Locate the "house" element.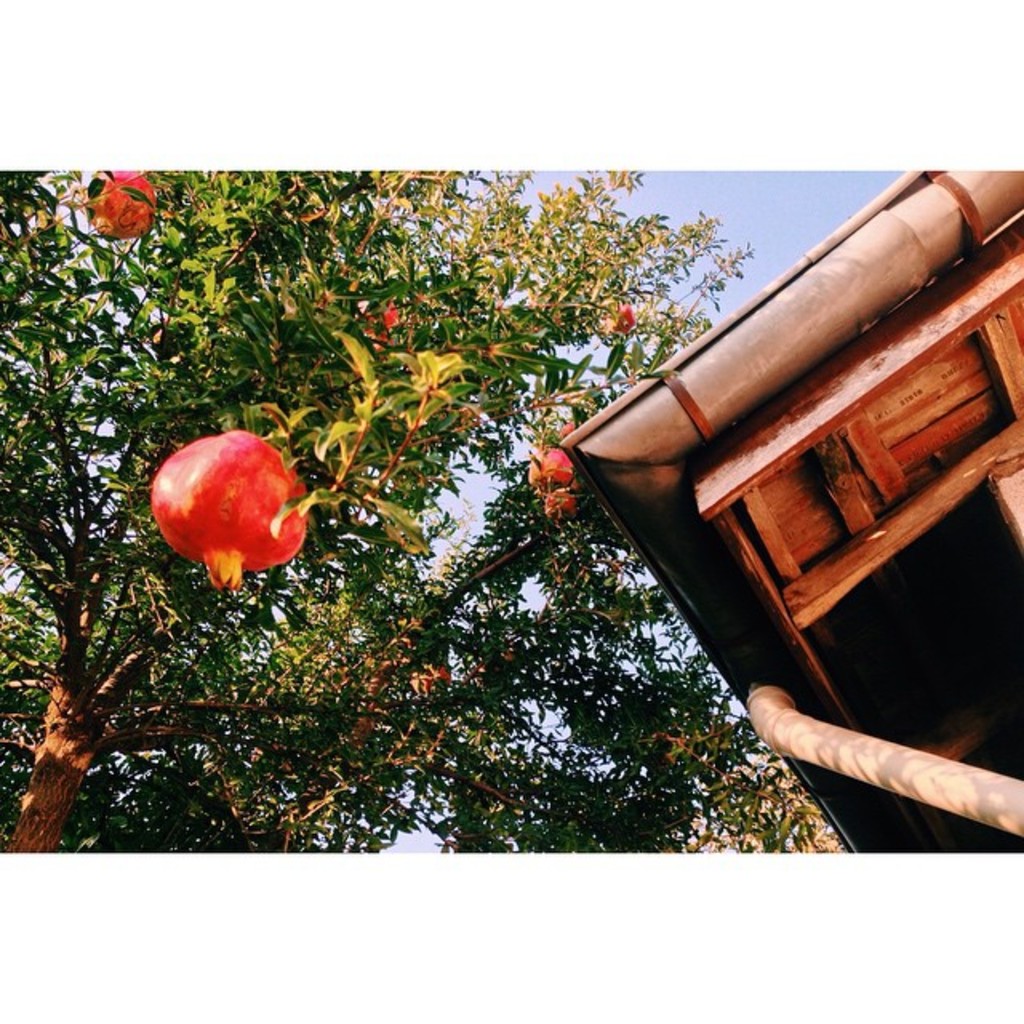
Element bbox: pyautogui.locateOnScreen(560, 166, 1022, 866).
